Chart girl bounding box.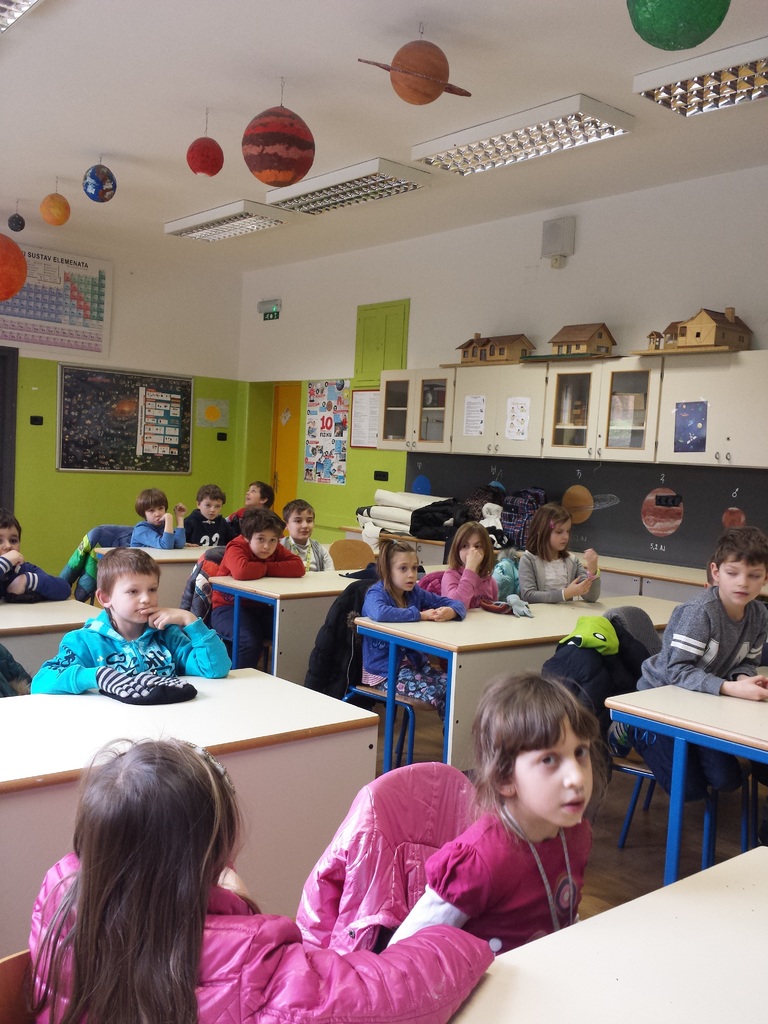
Charted: region(19, 741, 492, 1023).
